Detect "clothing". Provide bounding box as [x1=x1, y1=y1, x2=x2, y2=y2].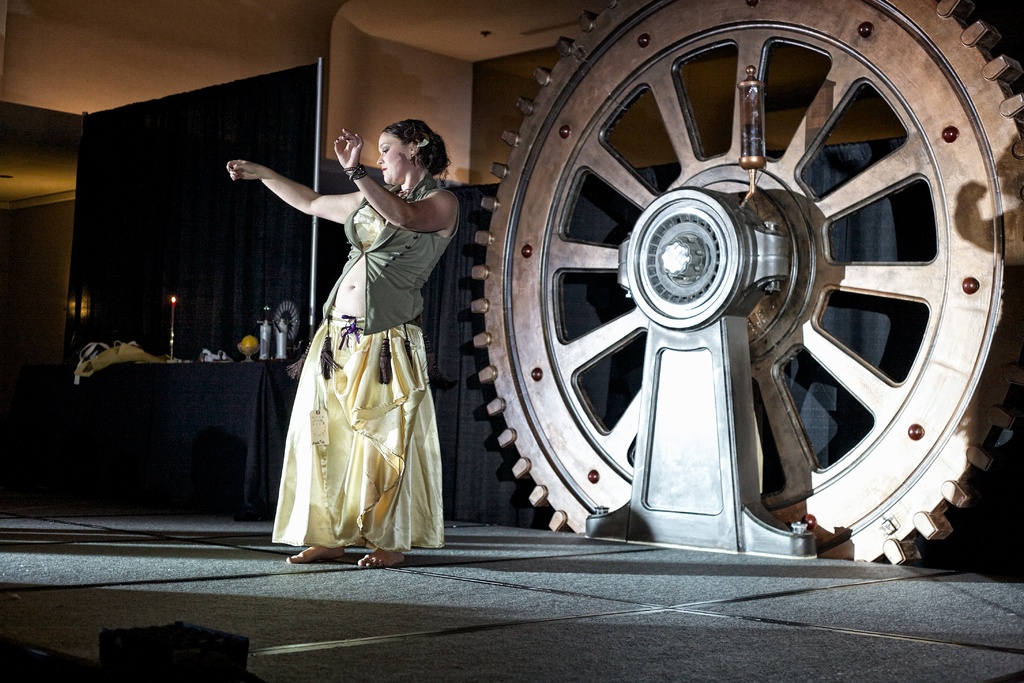
[x1=261, y1=159, x2=452, y2=532].
